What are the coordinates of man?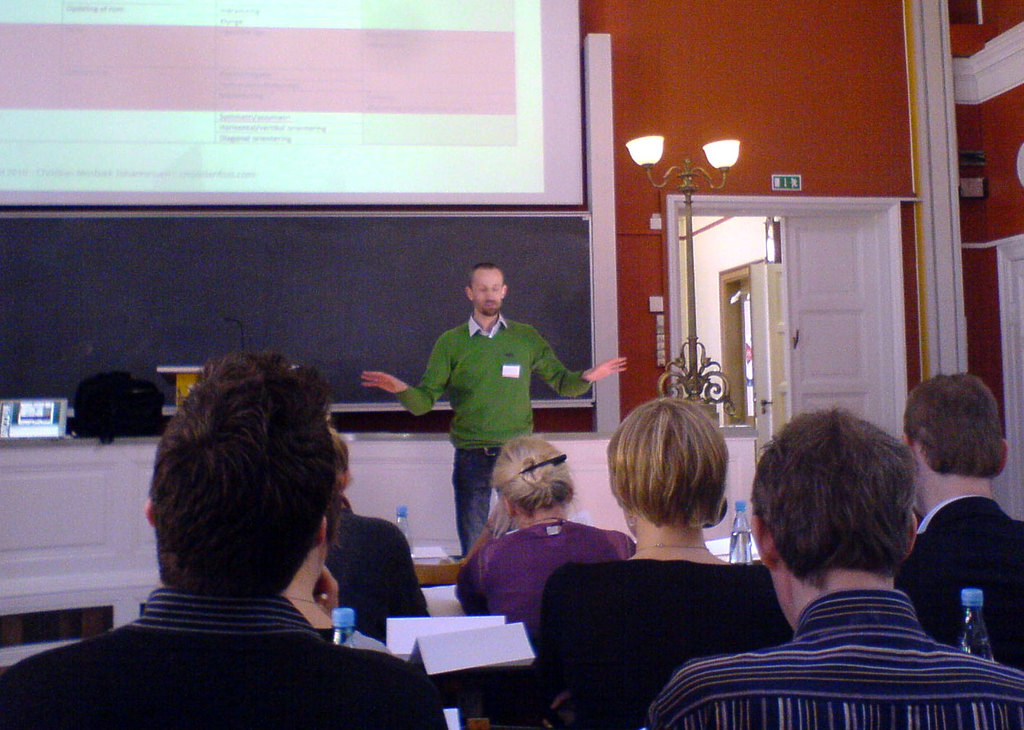
bbox=(663, 413, 1011, 721).
